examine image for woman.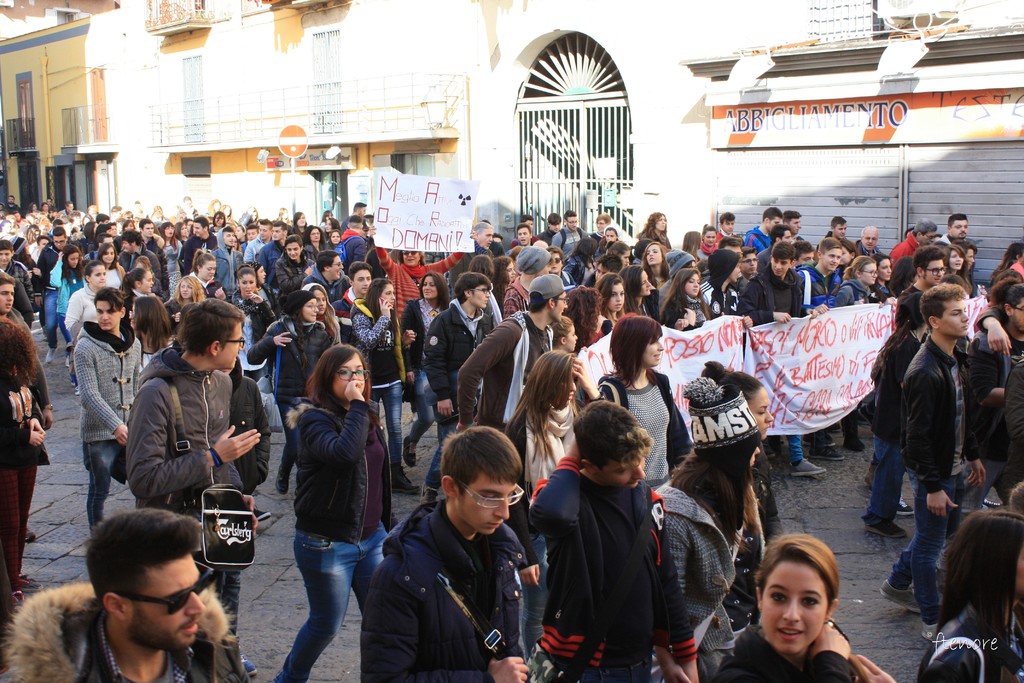
Examination result: box=[129, 295, 170, 395].
